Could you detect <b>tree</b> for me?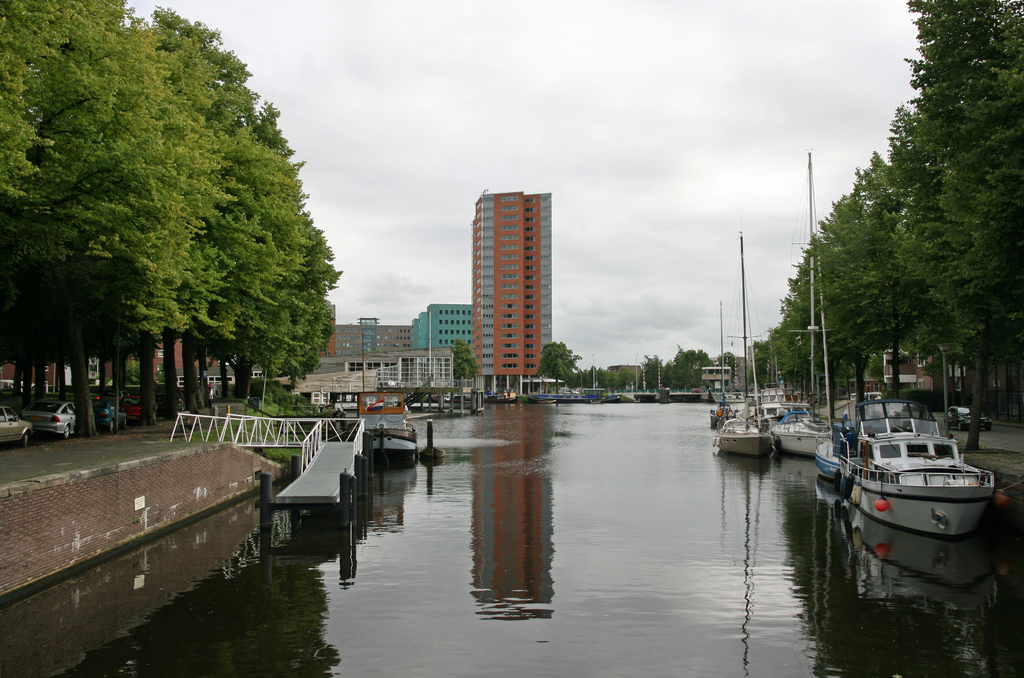
Detection result: rect(636, 351, 664, 387).
